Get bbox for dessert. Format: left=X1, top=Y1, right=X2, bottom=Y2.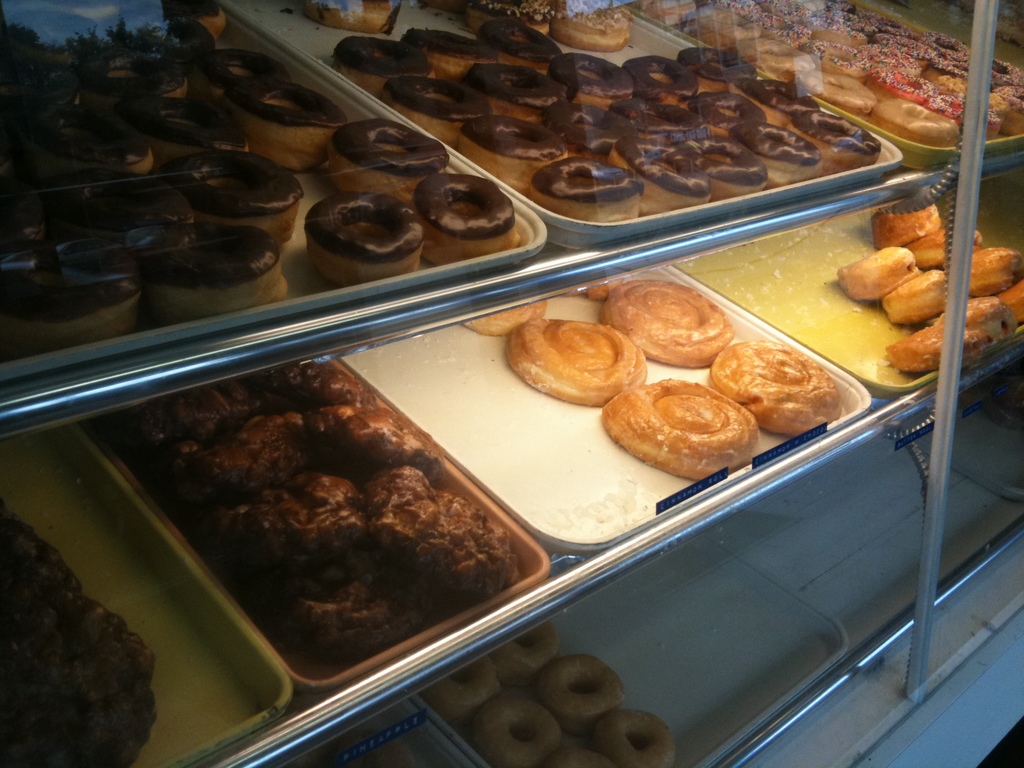
left=218, top=413, right=317, bottom=477.
